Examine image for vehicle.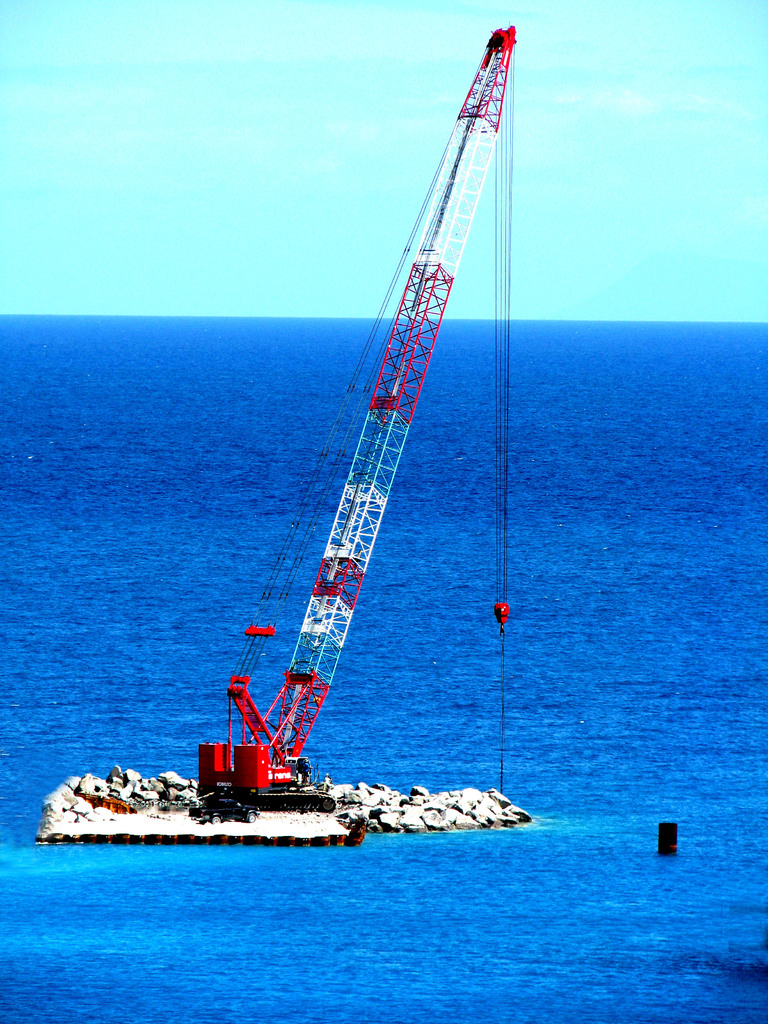
Examination result: left=190, top=798, right=258, bottom=826.
